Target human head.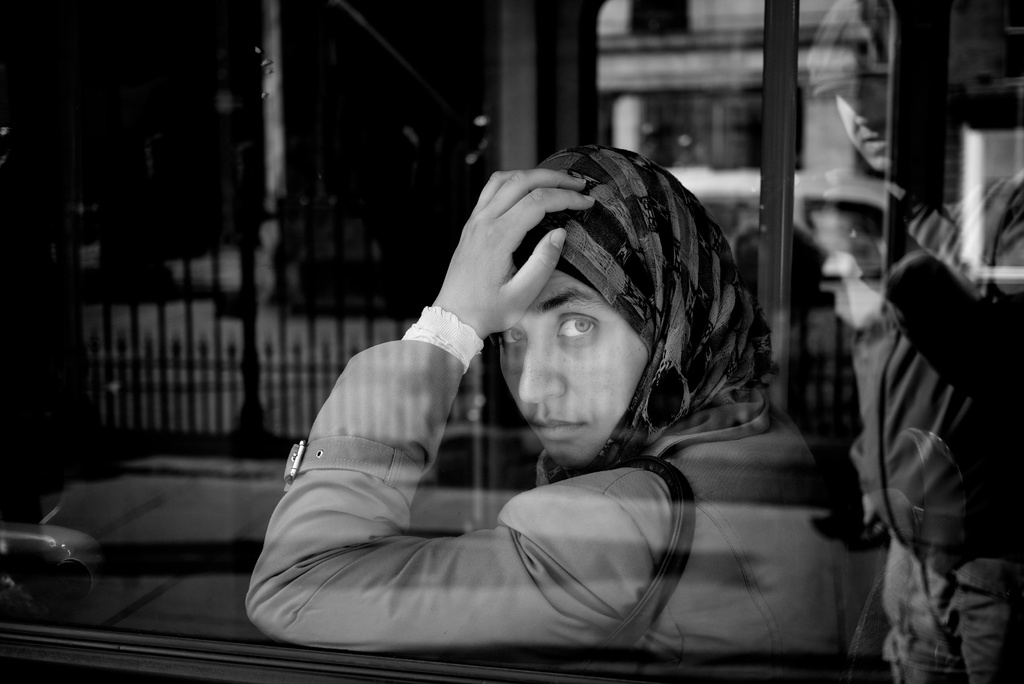
Target region: locate(468, 178, 705, 473).
